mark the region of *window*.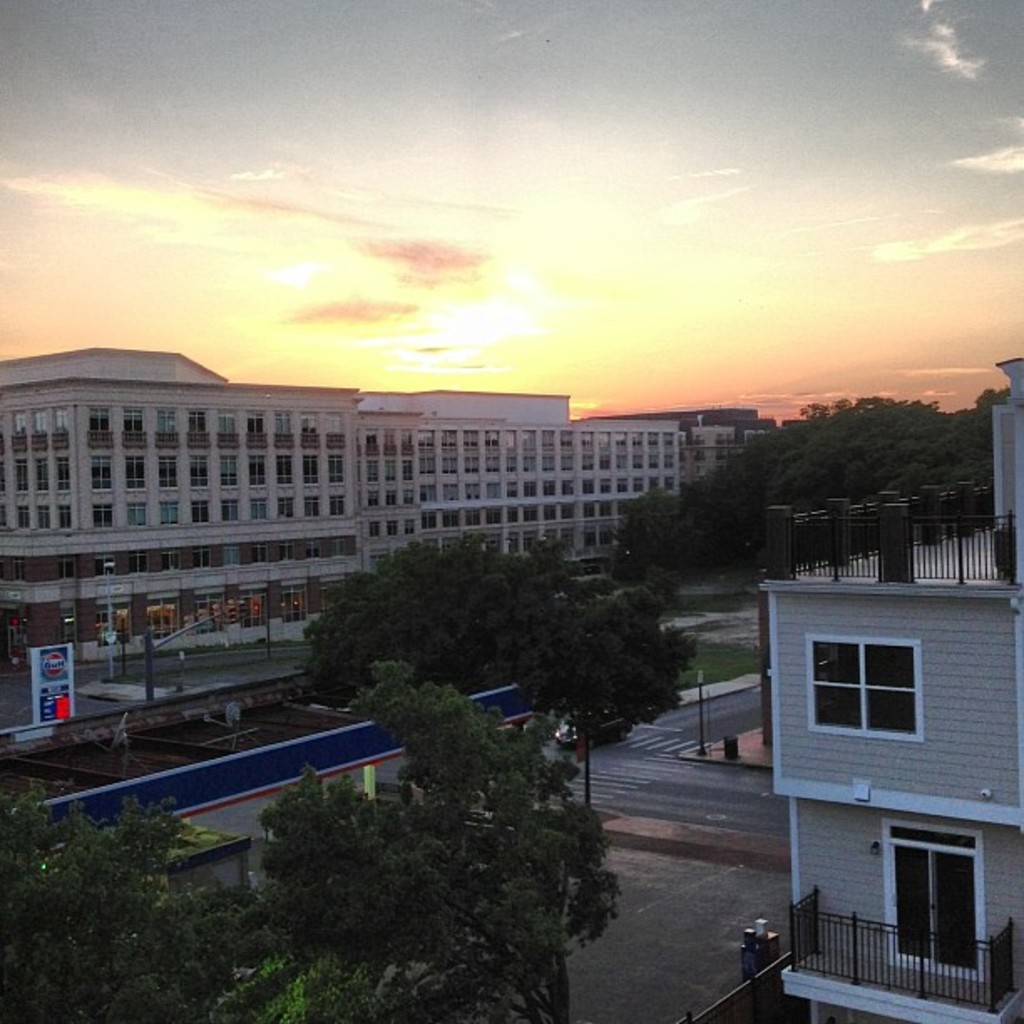
Region: [left=249, top=547, right=264, bottom=561].
